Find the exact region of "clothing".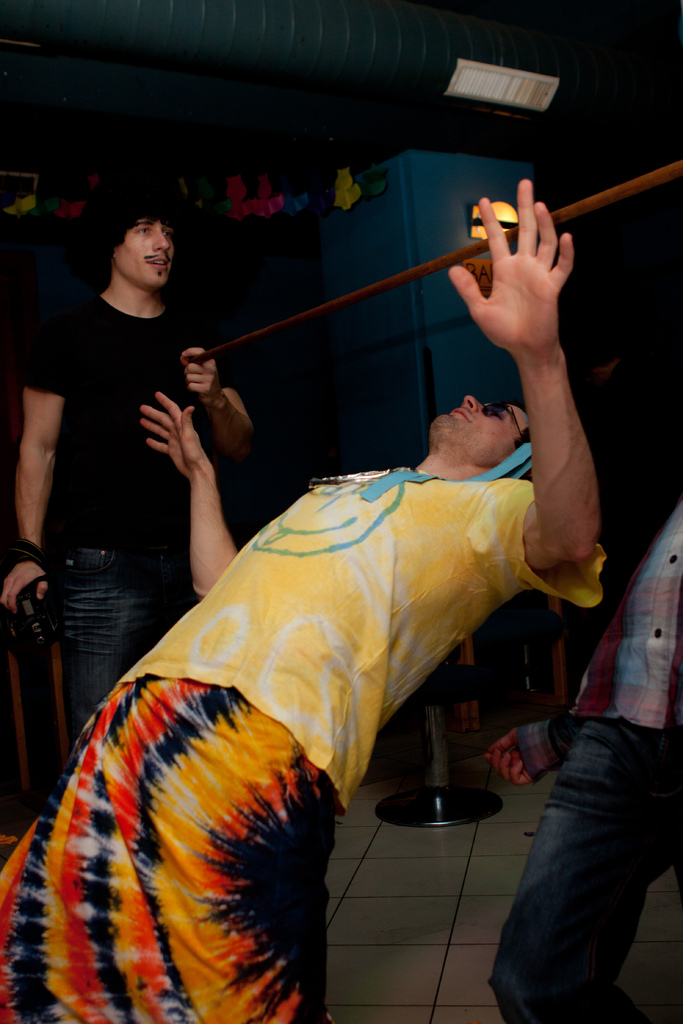
Exact region: (53,294,222,761).
